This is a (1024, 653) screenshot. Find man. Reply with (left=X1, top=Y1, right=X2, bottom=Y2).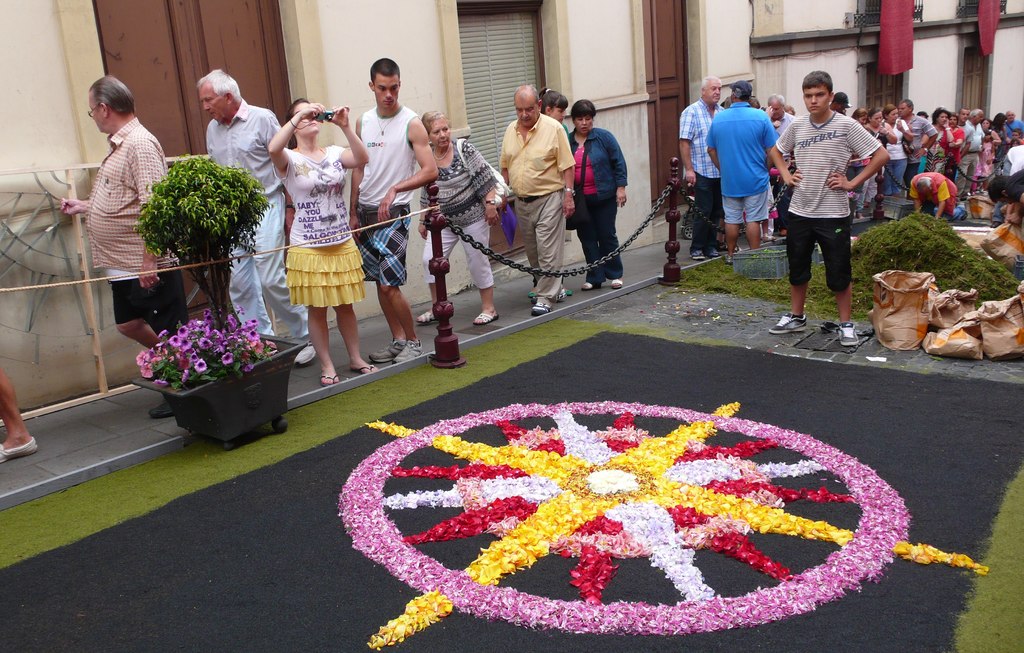
(left=675, top=74, right=746, bottom=243).
